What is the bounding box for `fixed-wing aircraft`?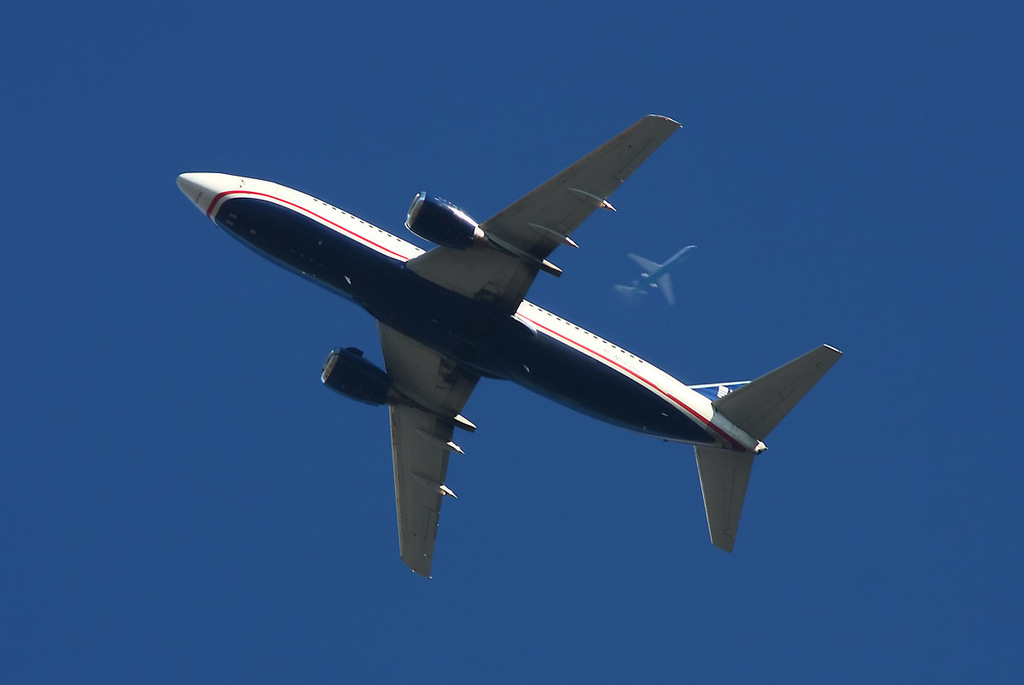
select_region(179, 110, 844, 581).
